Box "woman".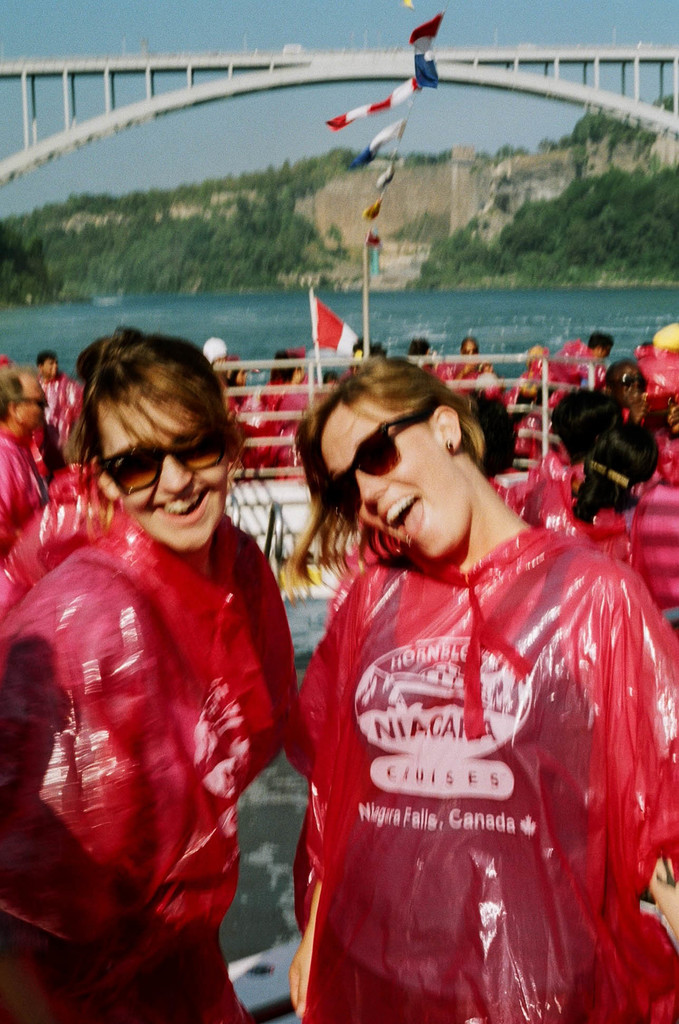
locate(281, 349, 678, 1023).
